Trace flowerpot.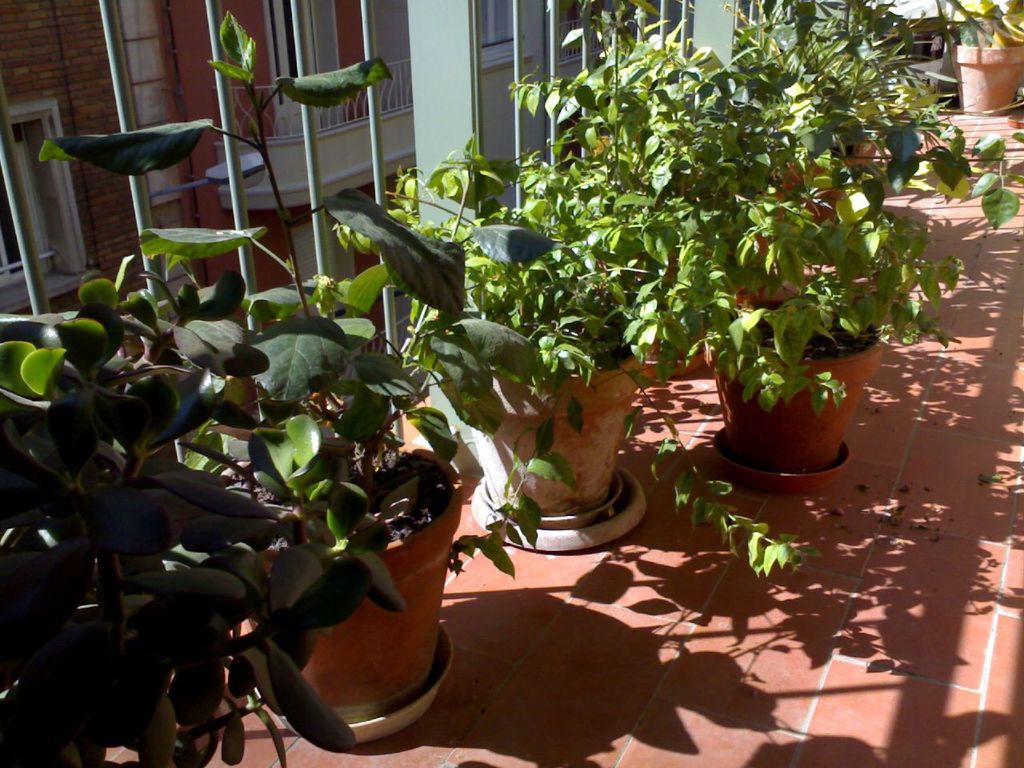
Traced to [770, 159, 851, 247].
